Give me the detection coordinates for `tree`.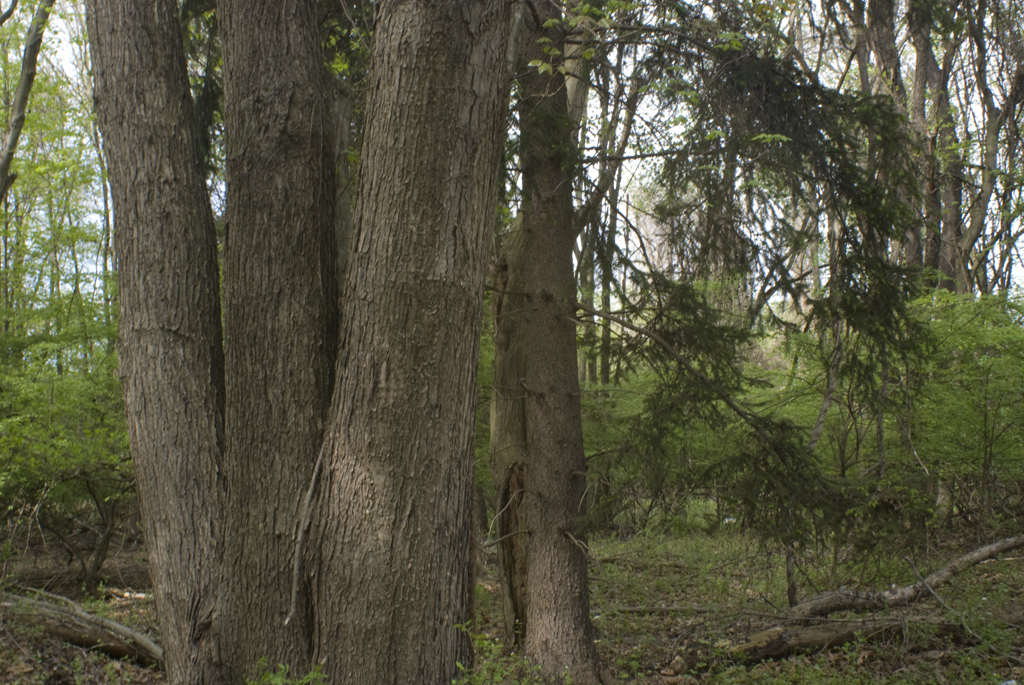
Rect(85, 0, 544, 681).
